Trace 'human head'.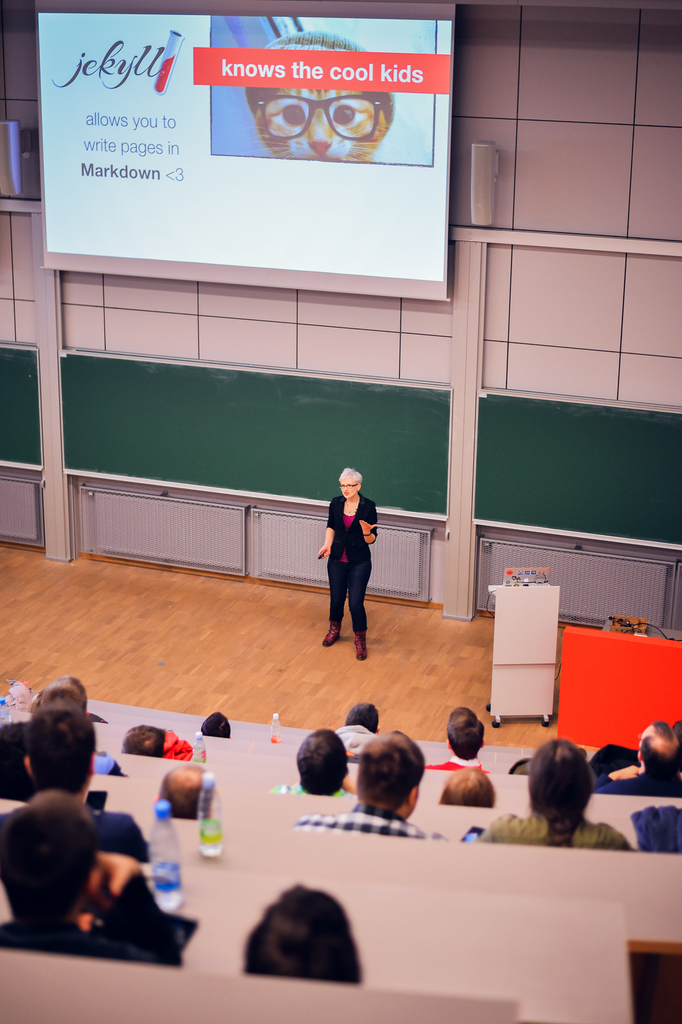
Traced to bbox(157, 764, 211, 818).
